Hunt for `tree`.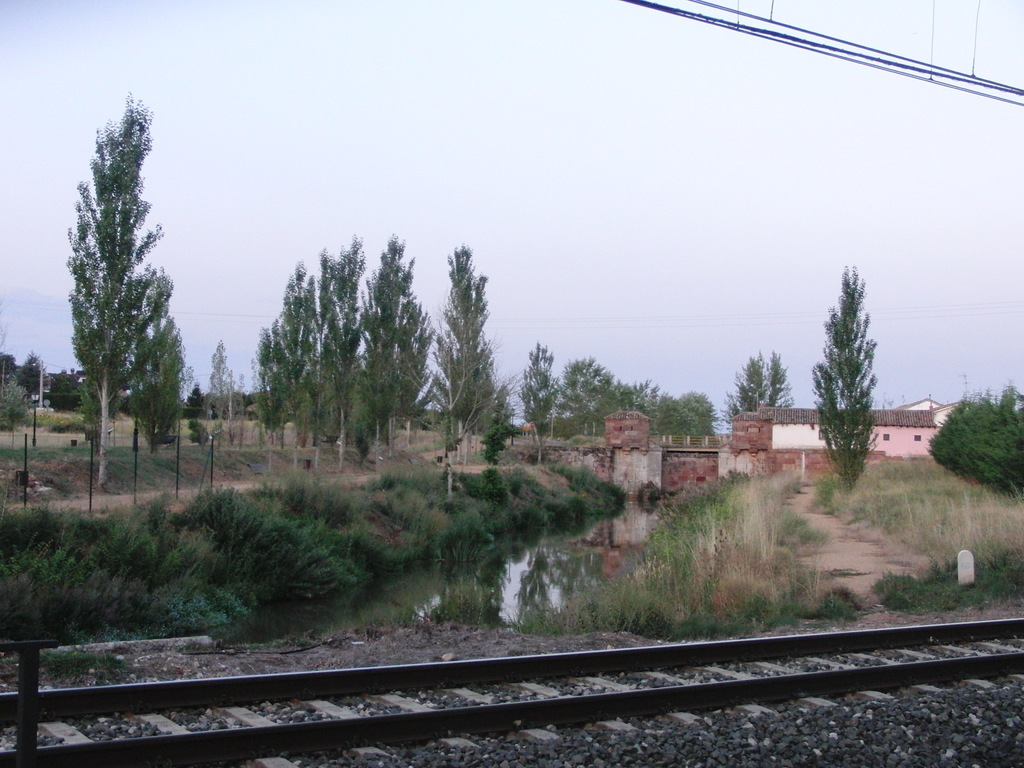
Hunted down at [left=809, top=259, right=874, bottom=506].
